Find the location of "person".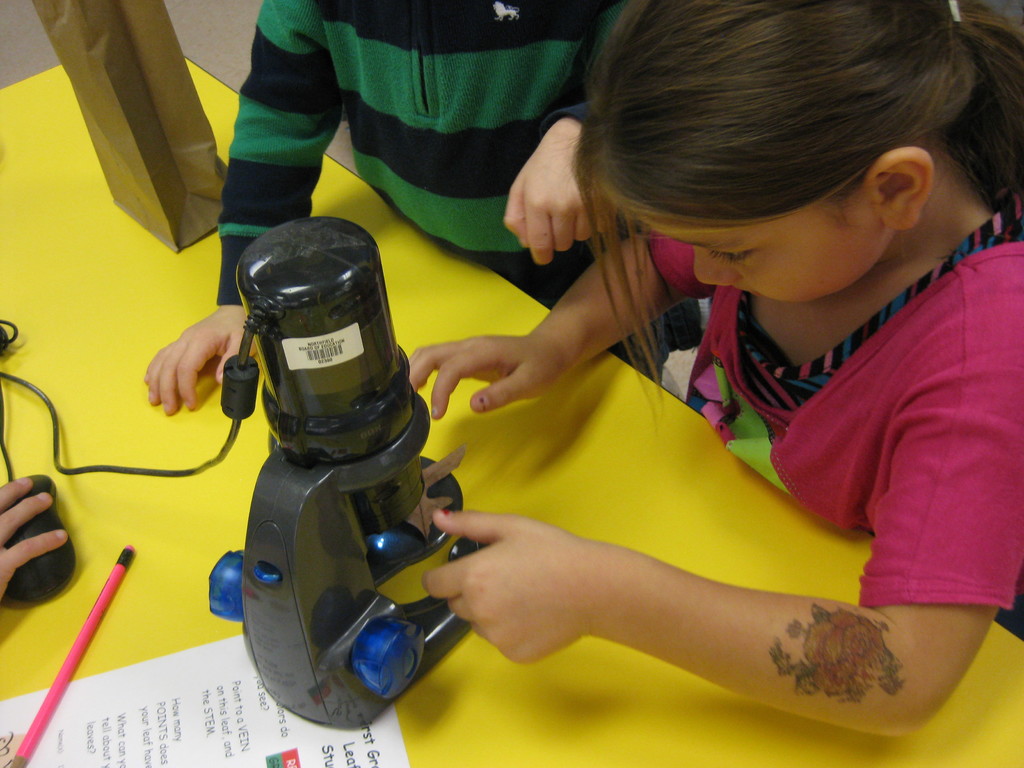
Location: locate(0, 471, 67, 605).
